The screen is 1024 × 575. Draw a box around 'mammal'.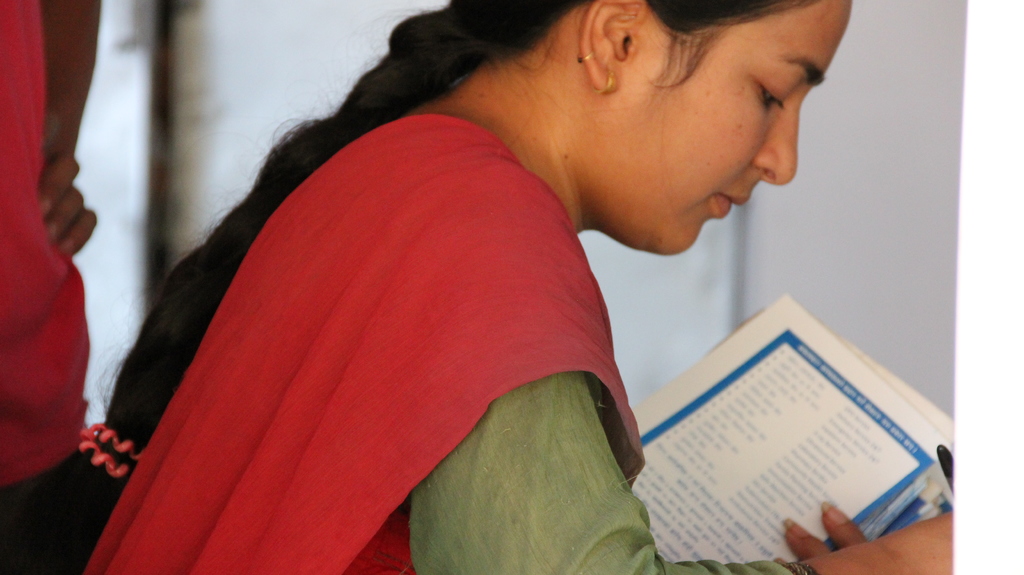
<bbox>1, 0, 955, 574</bbox>.
